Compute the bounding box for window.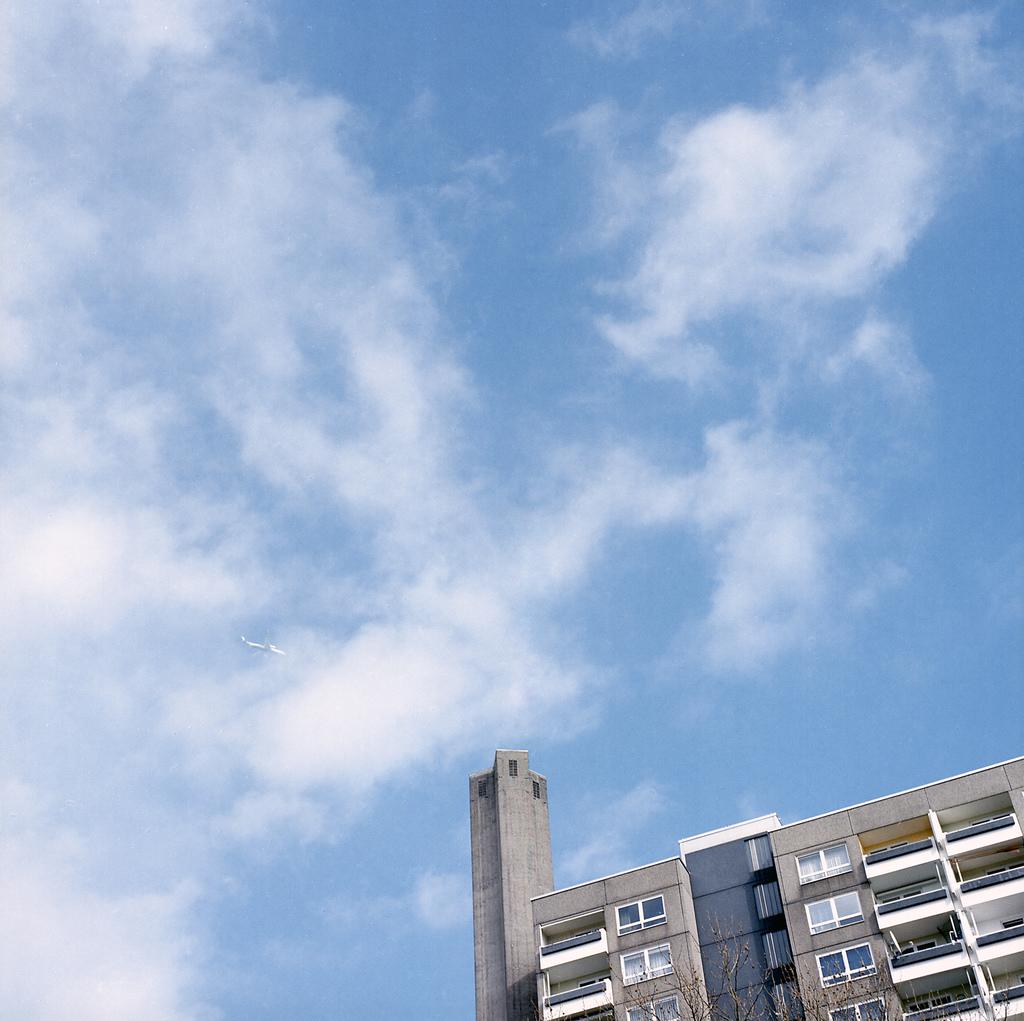
pyautogui.locateOnScreen(798, 880, 871, 933).
